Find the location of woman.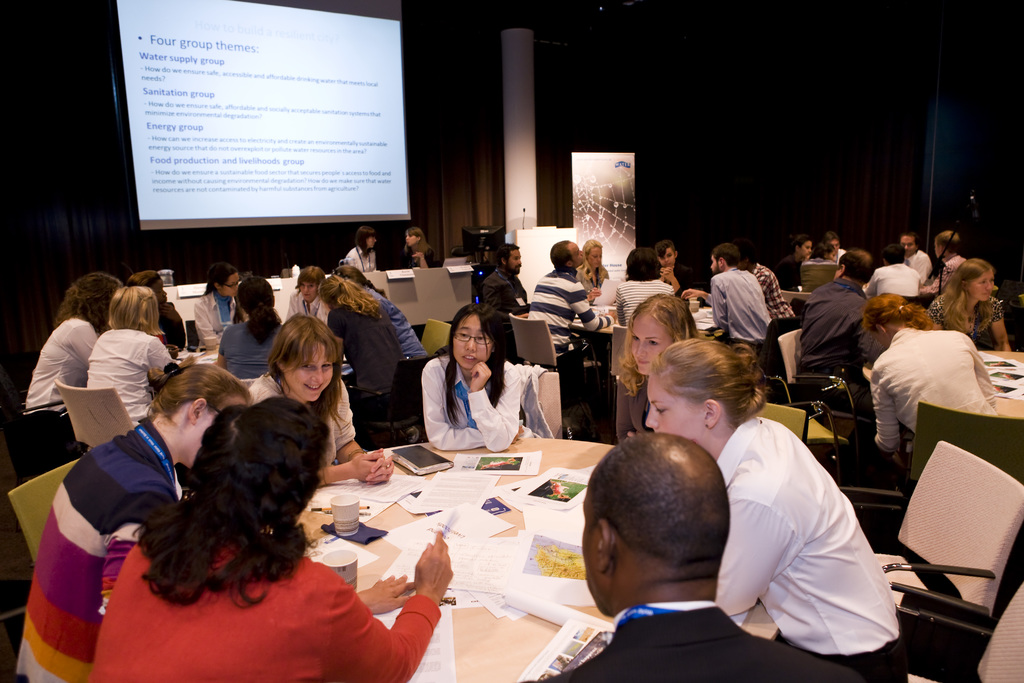
Location: l=575, t=236, r=610, b=302.
